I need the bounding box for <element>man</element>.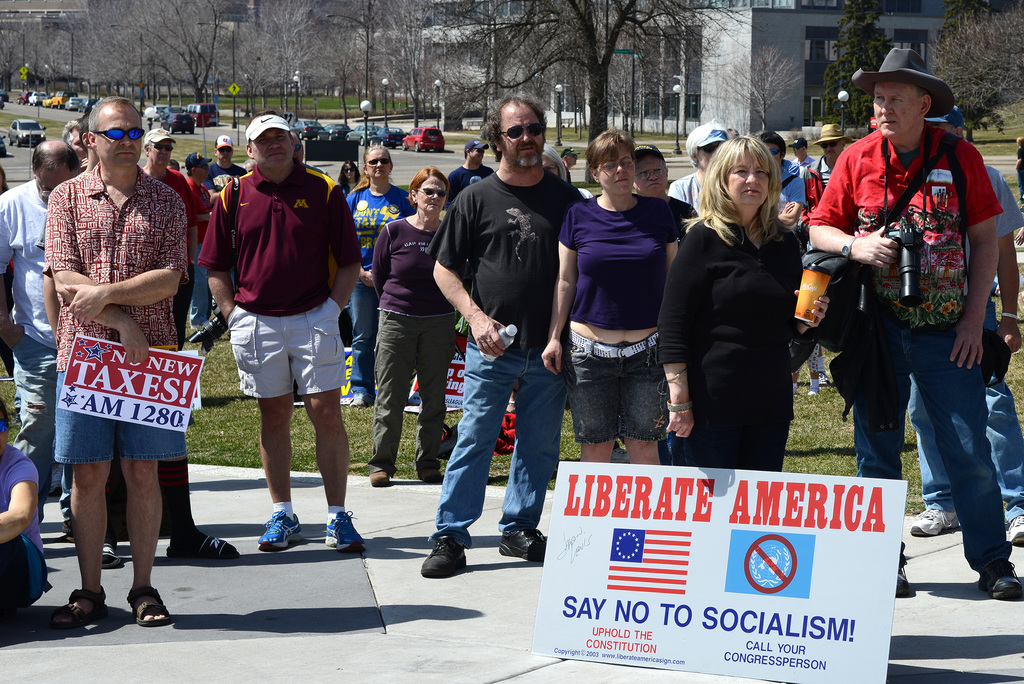
Here it is: (left=421, top=94, right=584, bottom=579).
